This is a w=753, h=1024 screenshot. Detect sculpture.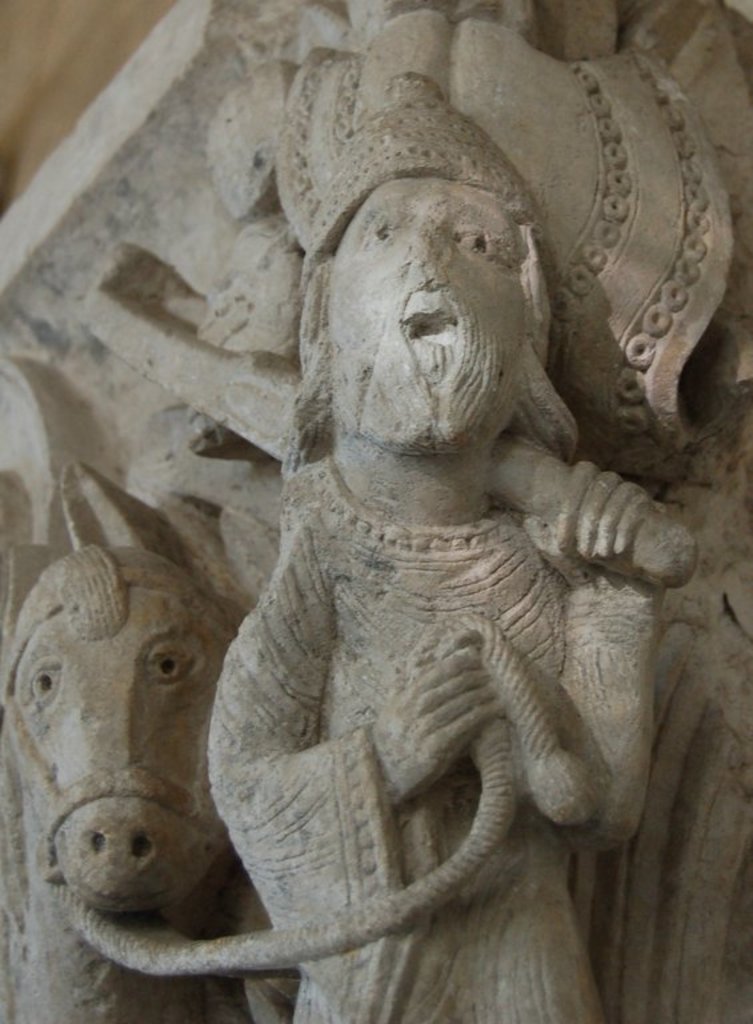
x1=0, y1=531, x2=589, y2=1020.
